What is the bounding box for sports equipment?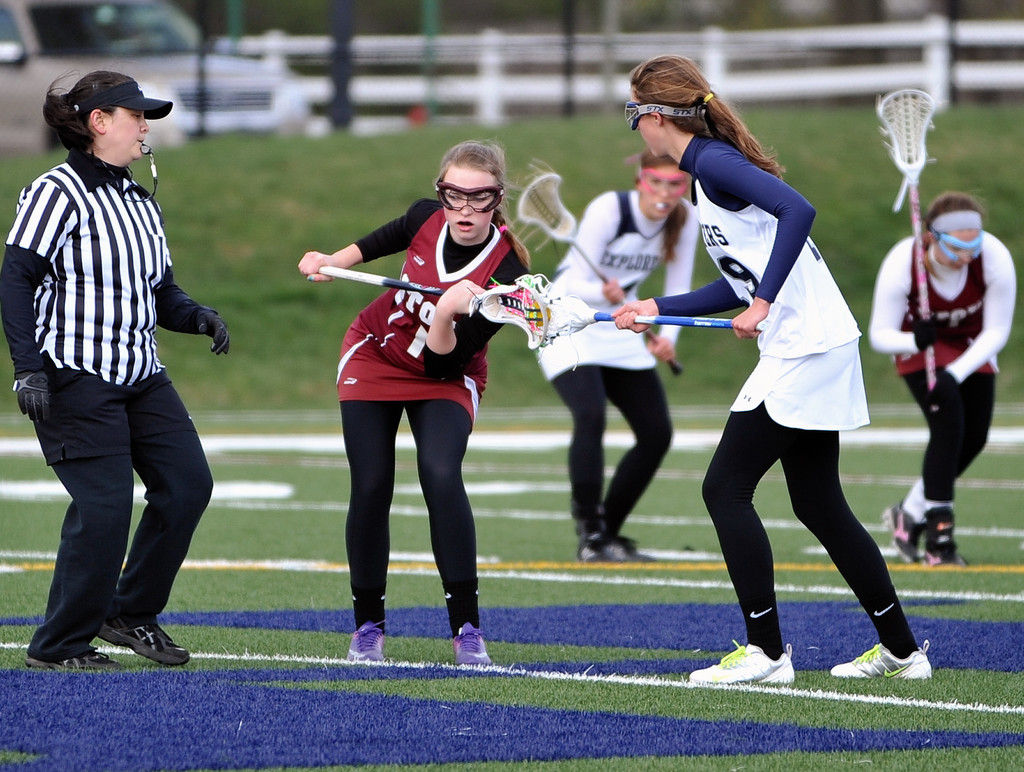
detection(317, 266, 549, 351).
